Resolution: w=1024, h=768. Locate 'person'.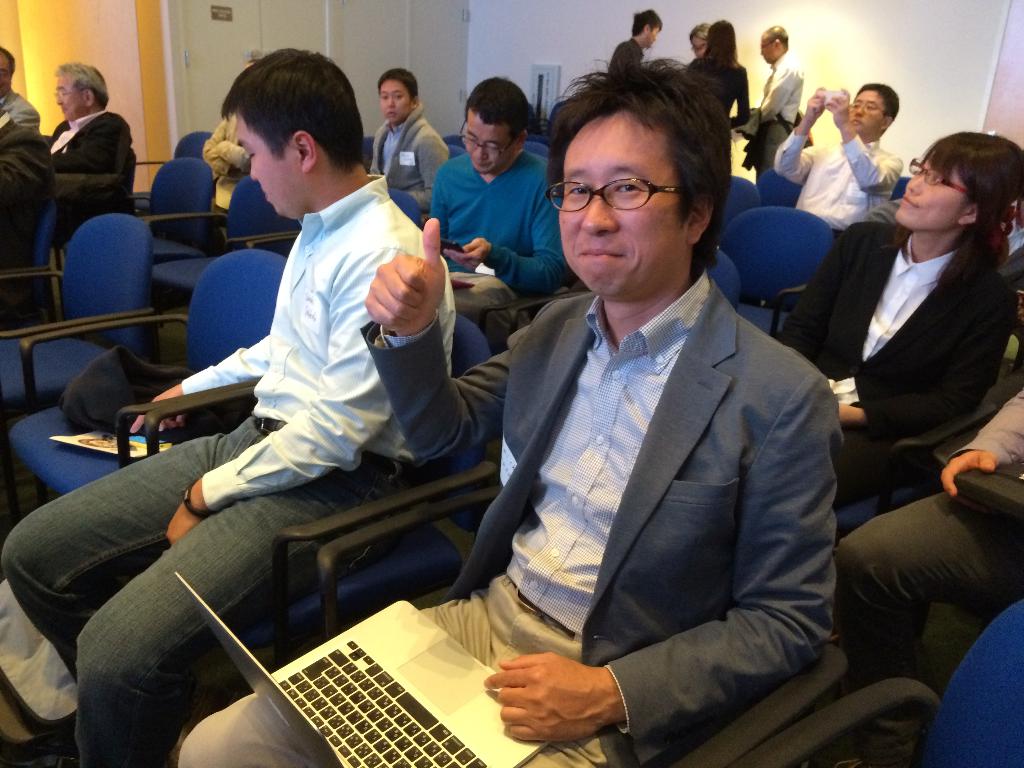
<region>607, 11, 660, 80</region>.
